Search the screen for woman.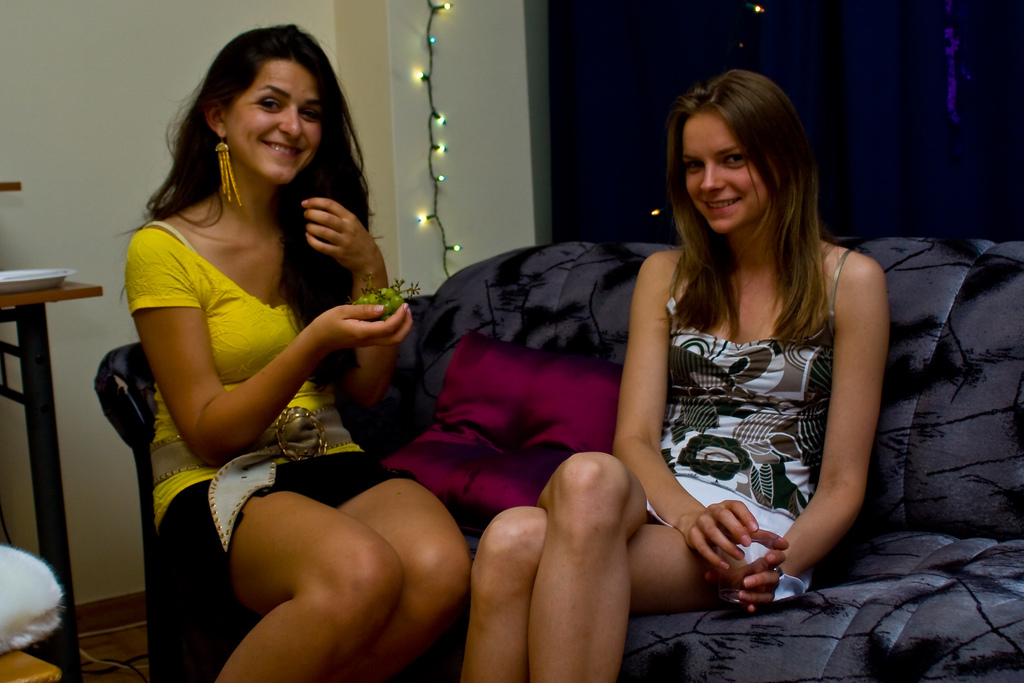
Found at left=472, top=69, right=884, bottom=681.
